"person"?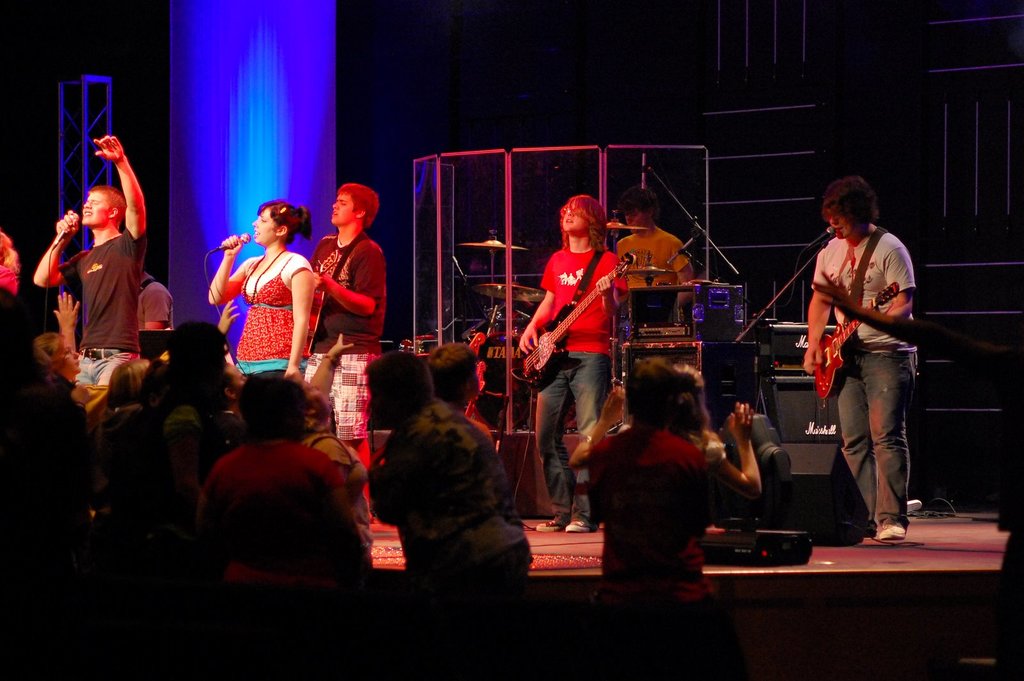
353,340,536,624
